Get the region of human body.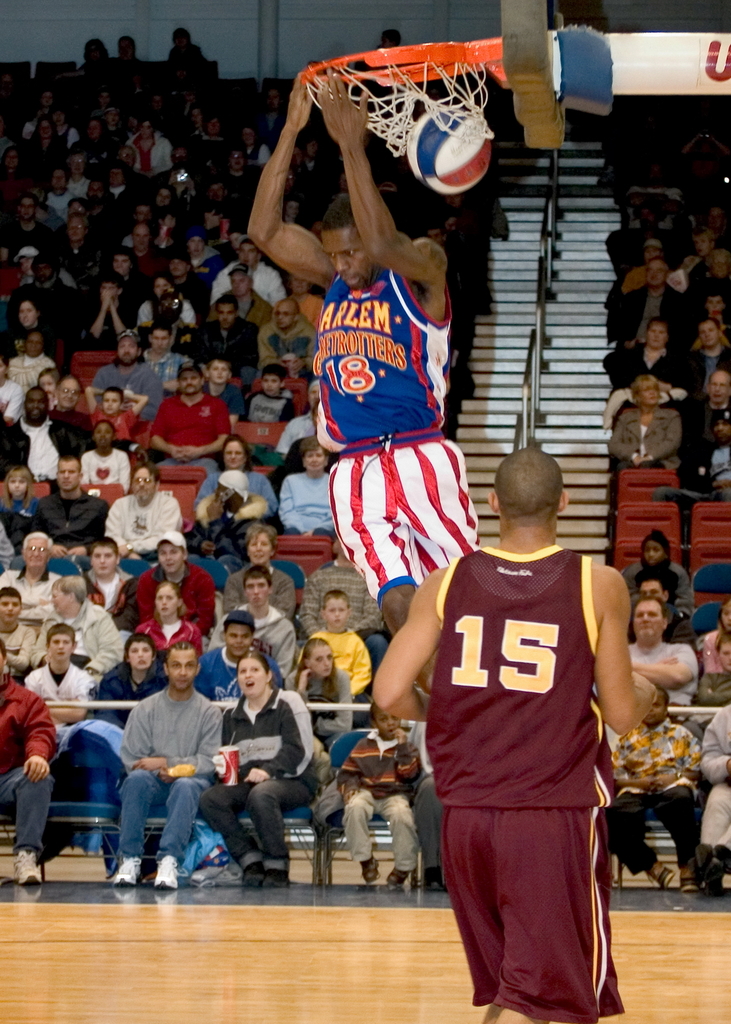
[left=280, top=437, right=340, bottom=547].
